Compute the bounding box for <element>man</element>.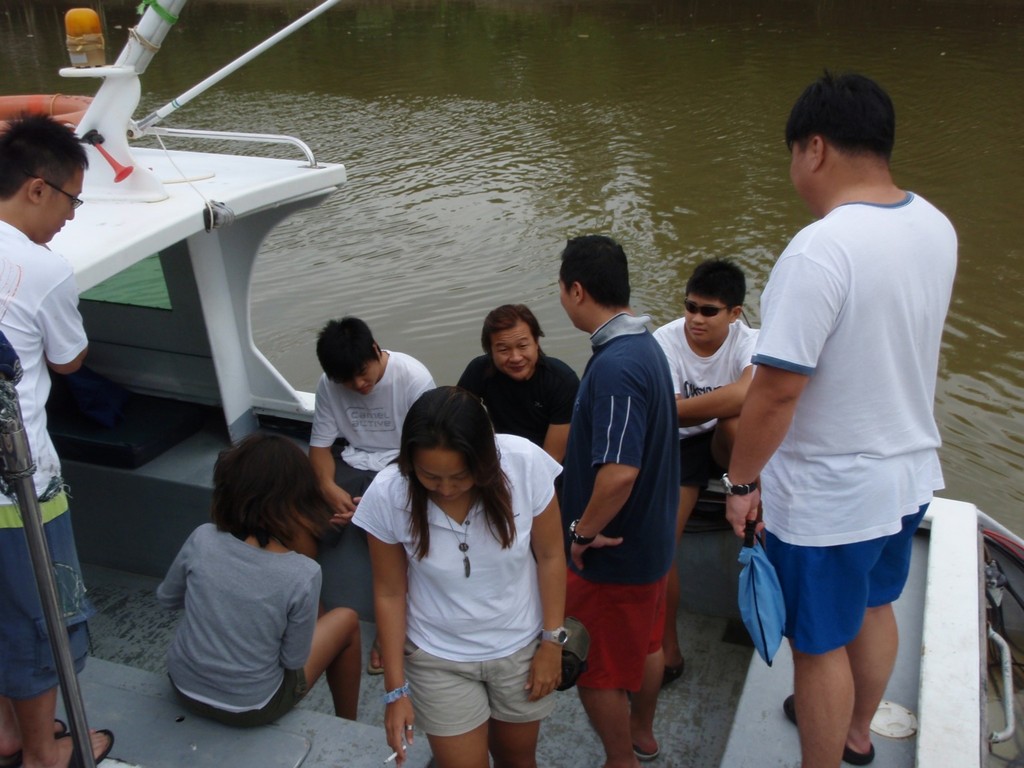
rect(283, 315, 435, 673).
